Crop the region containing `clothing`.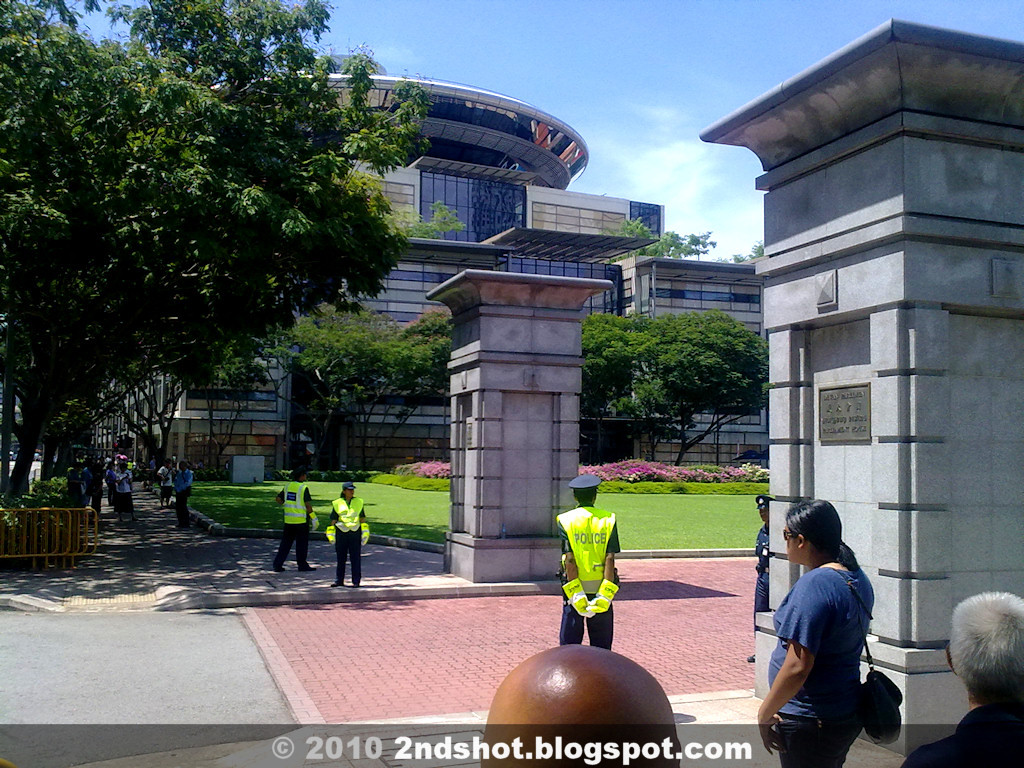
Crop region: box(748, 520, 795, 633).
